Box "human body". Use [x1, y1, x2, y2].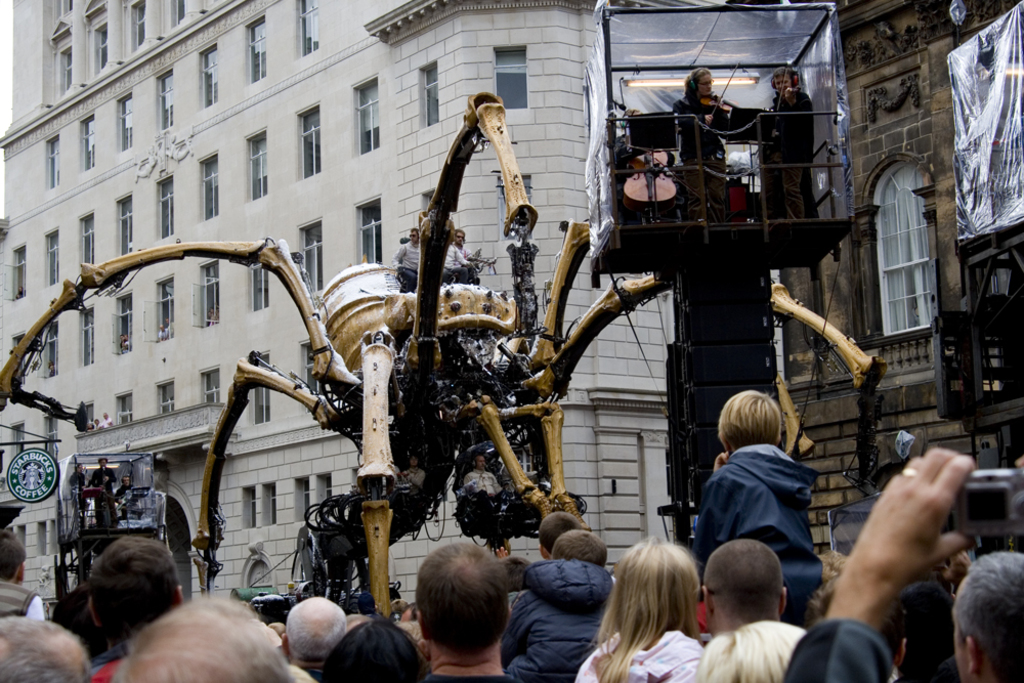
[439, 236, 482, 280].
